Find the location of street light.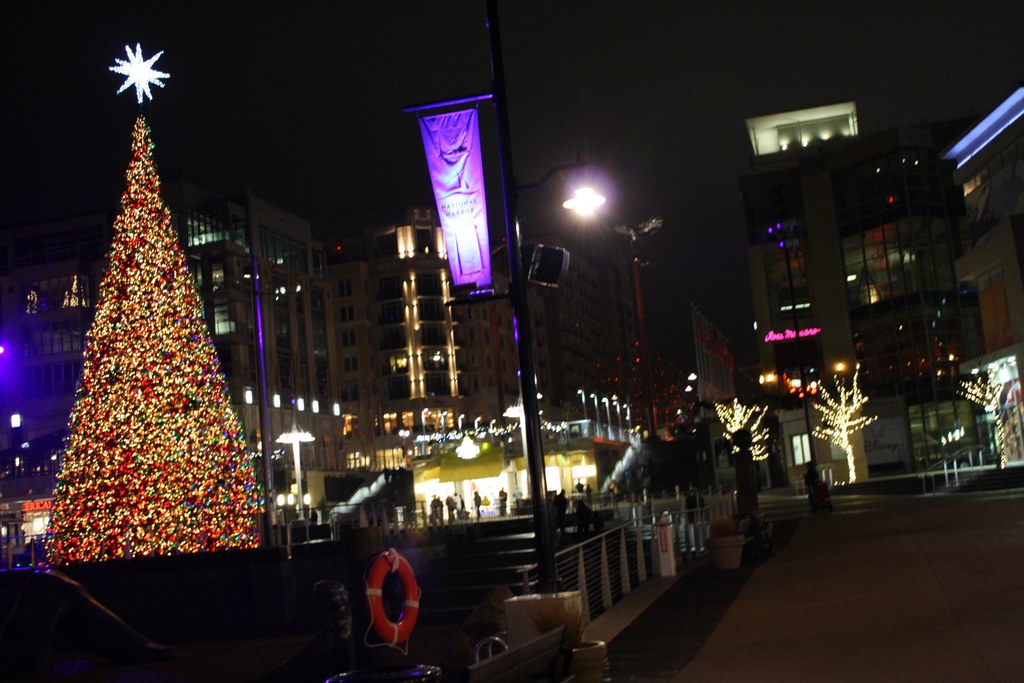
Location: {"x1": 765, "y1": 222, "x2": 823, "y2": 468}.
